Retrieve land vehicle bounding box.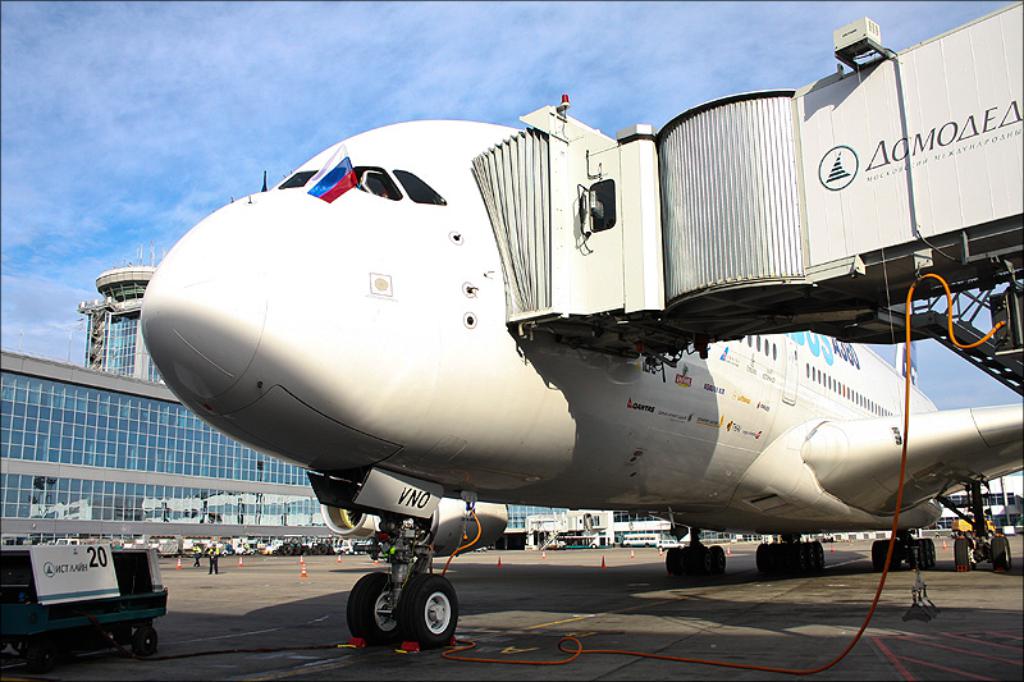
Bounding box: region(18, 545, 173, 647).
